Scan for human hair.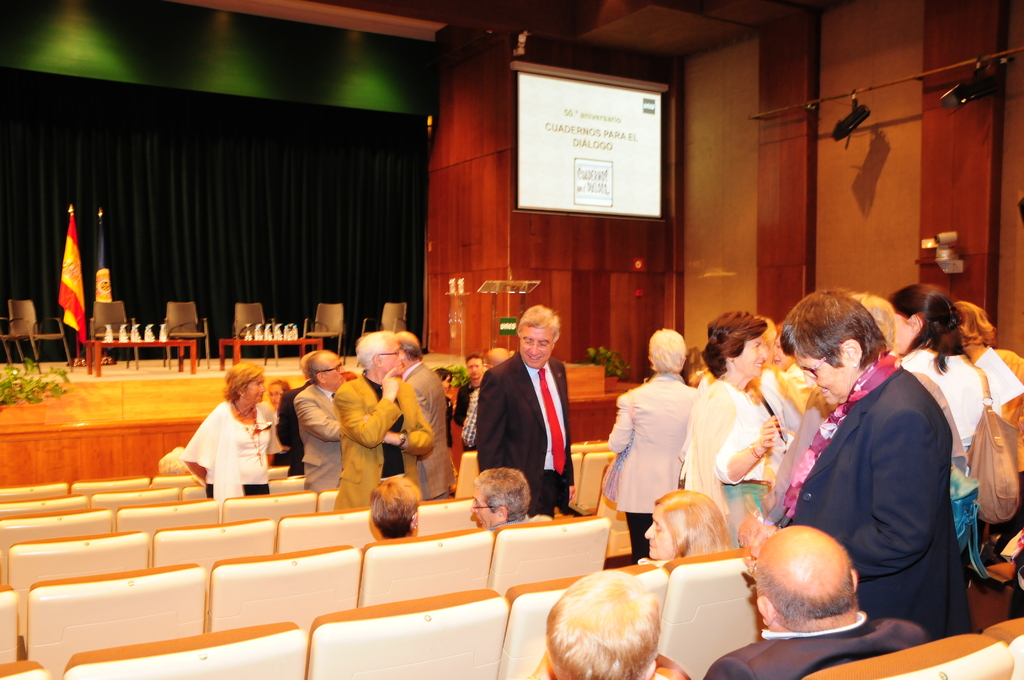
Scan result: [left=399, top=329, right=422, bottom=360].
